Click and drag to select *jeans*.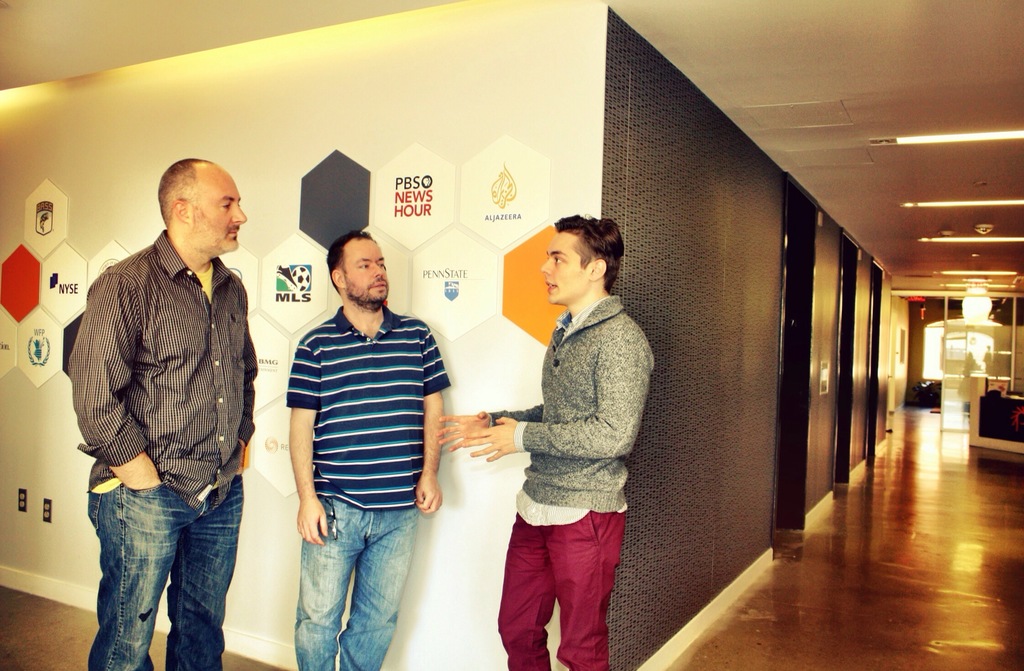
Selection: (292, 495, 417, 670).
